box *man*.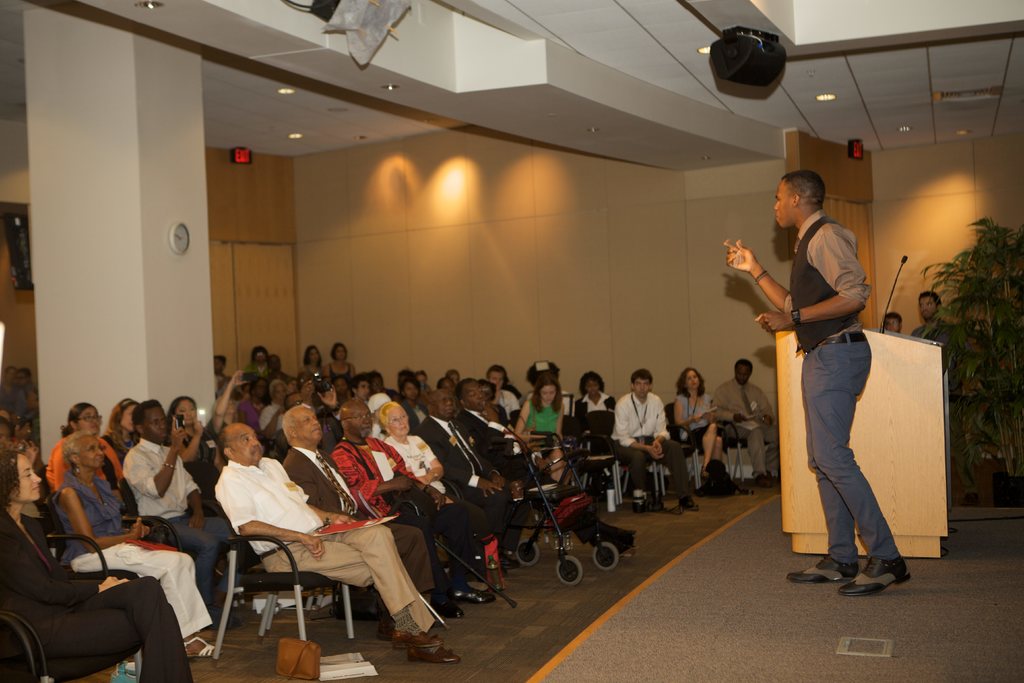
detection(339, 374, 371, 422).
